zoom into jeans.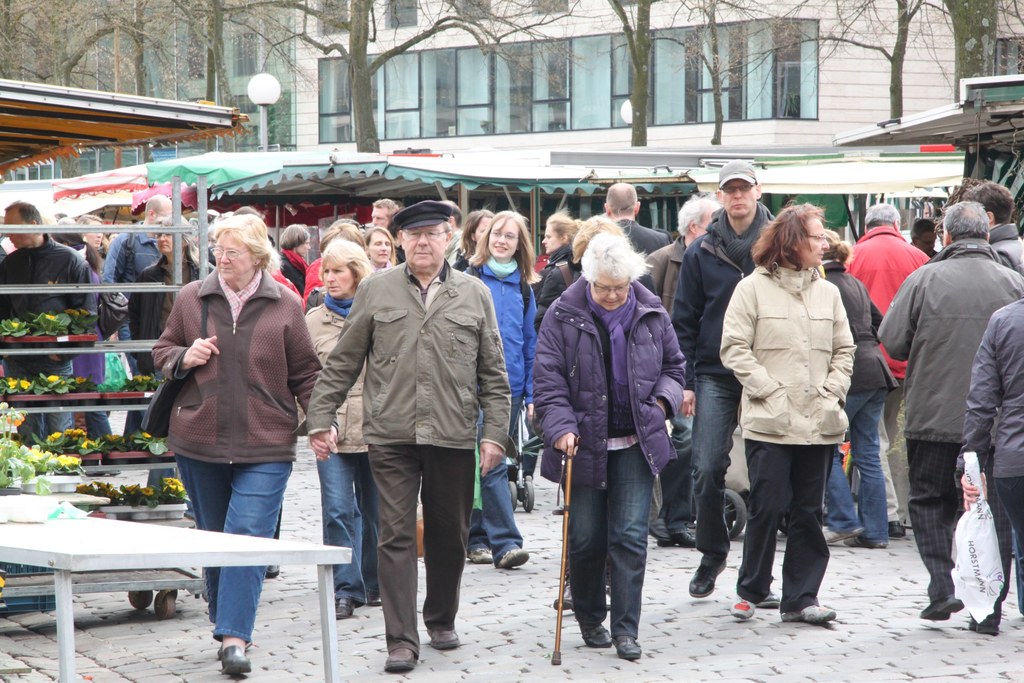
Zoom target: bbox(825, 388, 886, 548).
